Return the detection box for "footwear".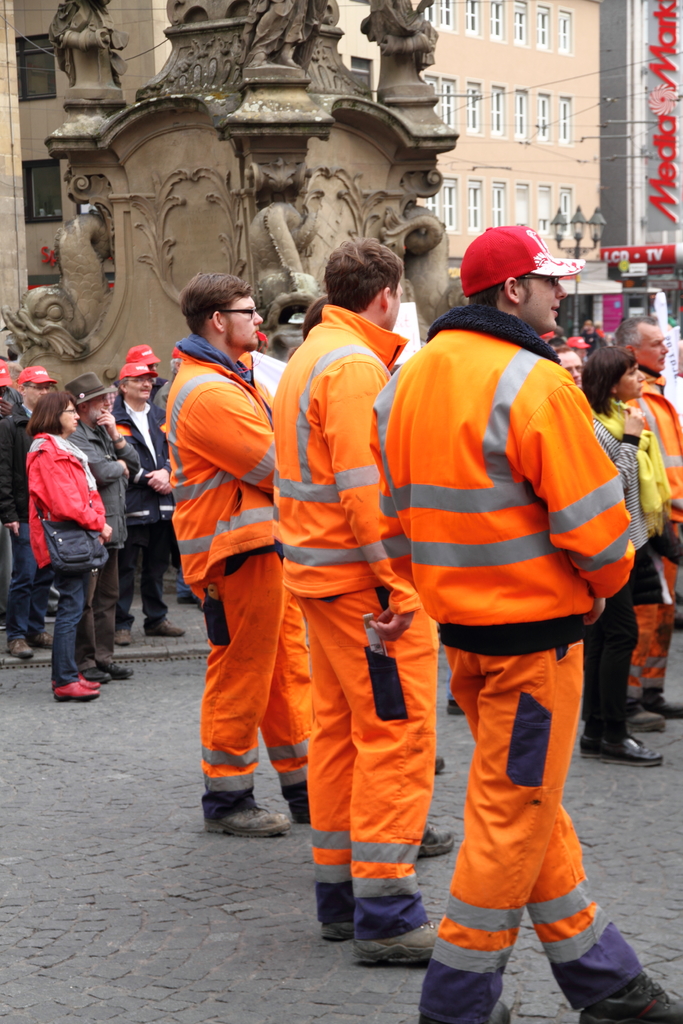
locate(176, 594, 197, 604).
